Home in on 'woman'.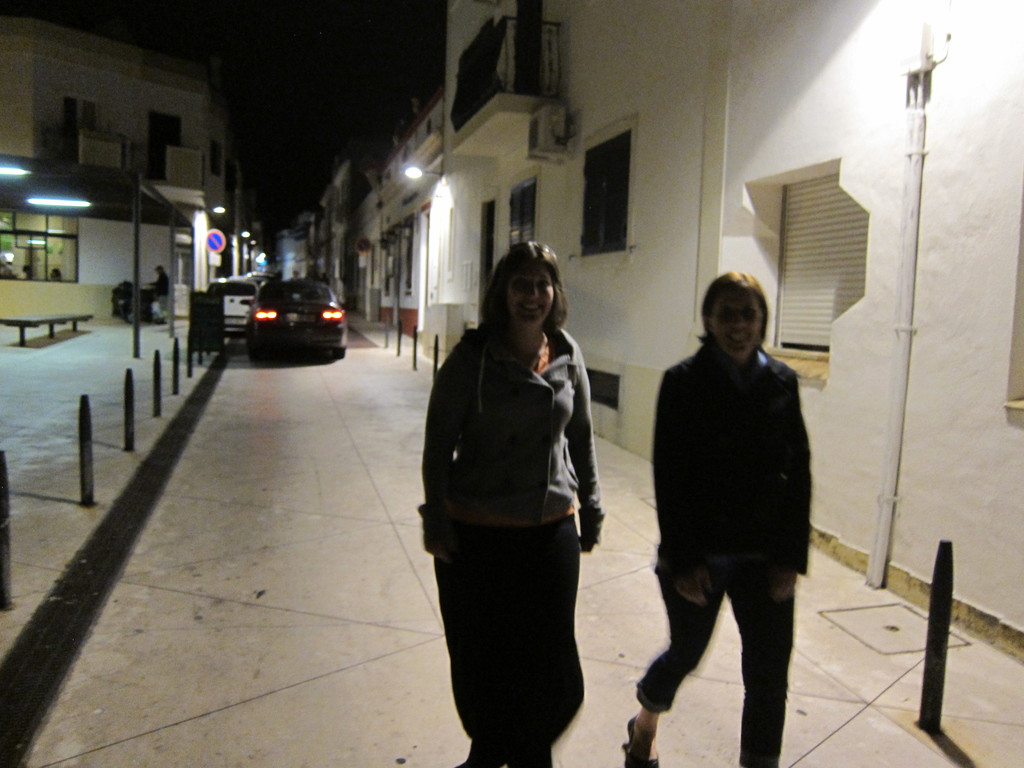
Homed in at bbox=[412, 216, 610, 767].
